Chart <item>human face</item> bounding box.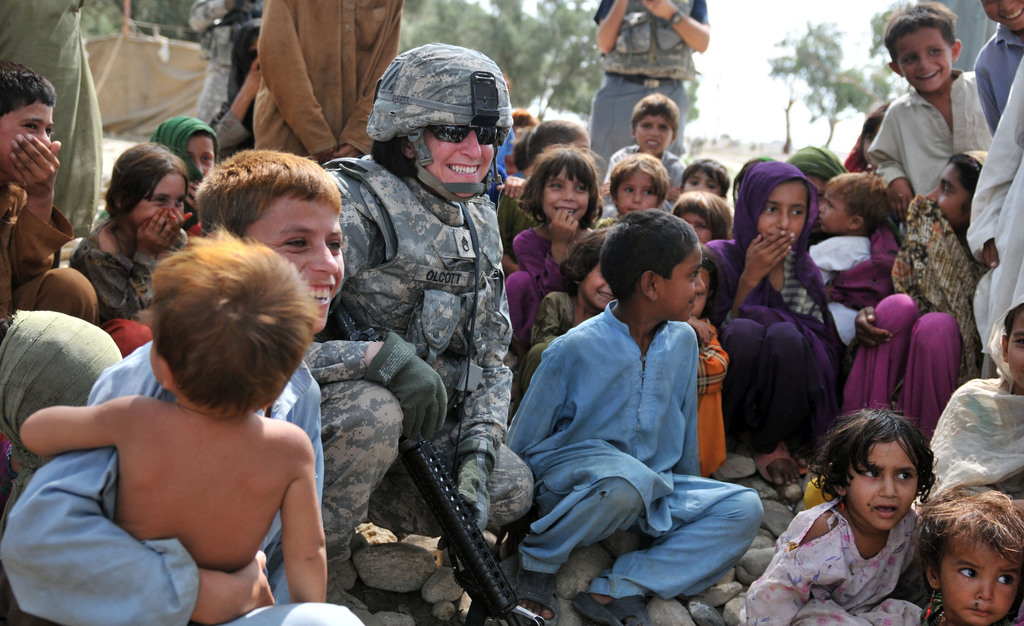
Charted: [x1=693, y1=269, x2=709, y2=319].
